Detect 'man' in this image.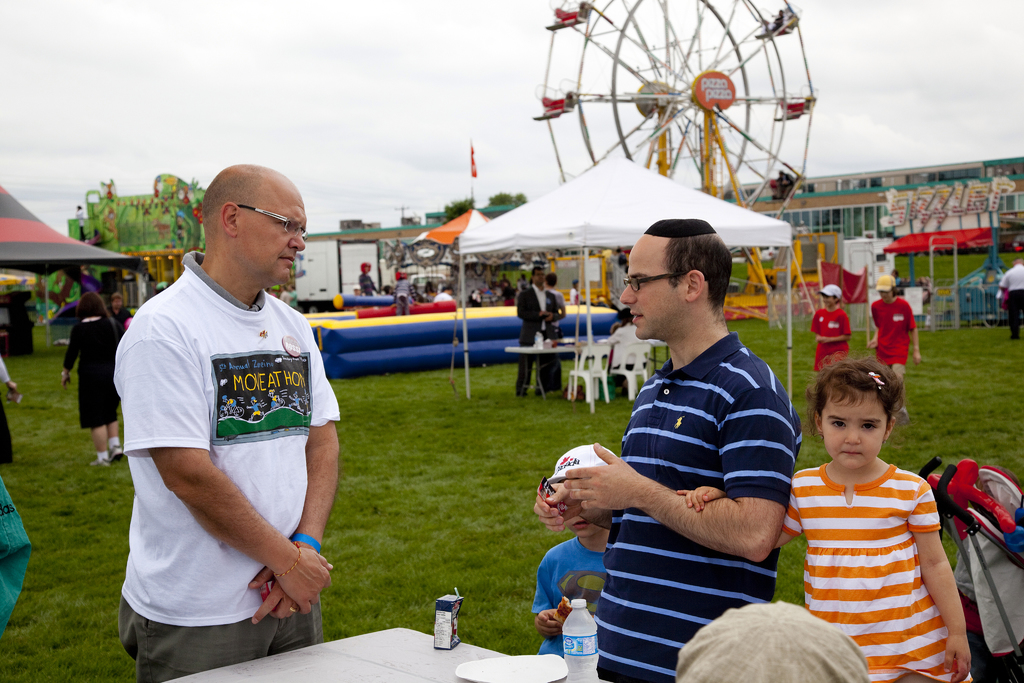
Detection: (left=998, top=254, right=1023, bottom=340).
